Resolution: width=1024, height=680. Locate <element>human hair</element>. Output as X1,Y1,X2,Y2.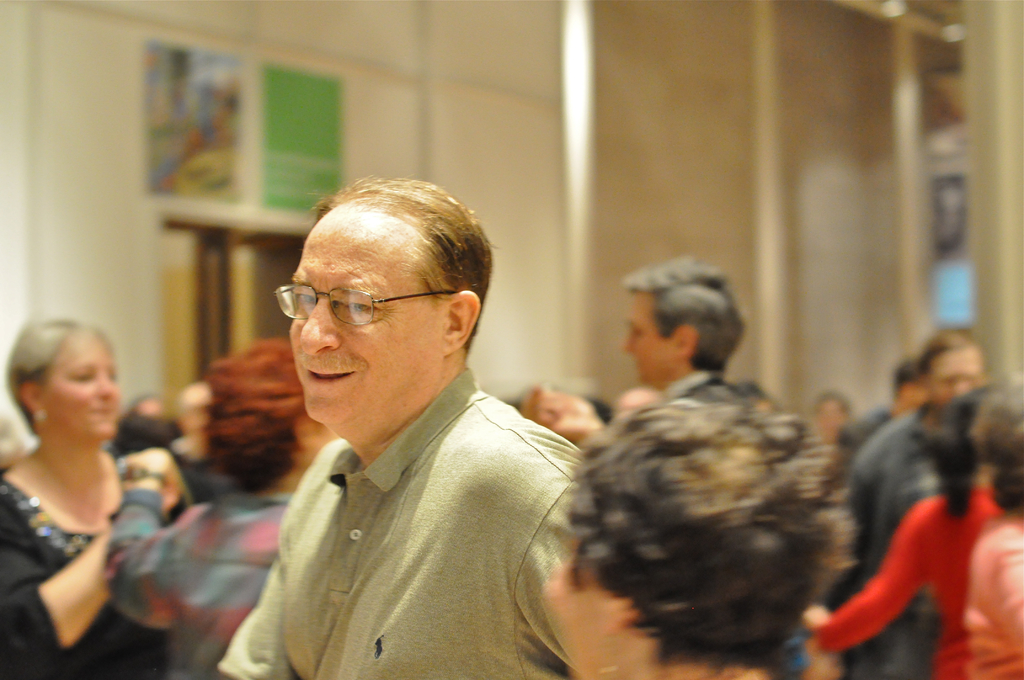
1,313,115,435.
